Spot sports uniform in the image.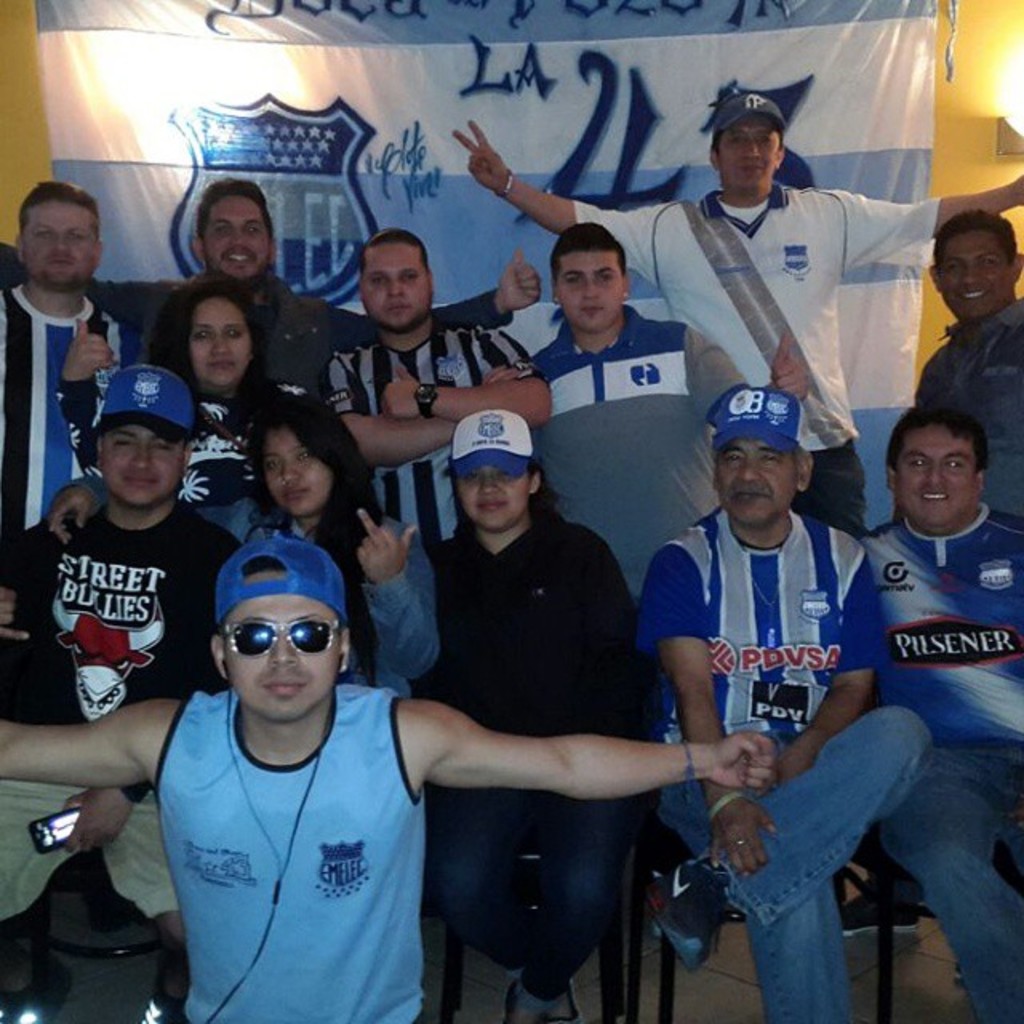
sports uniform found at (528, 306, 747, 608).
